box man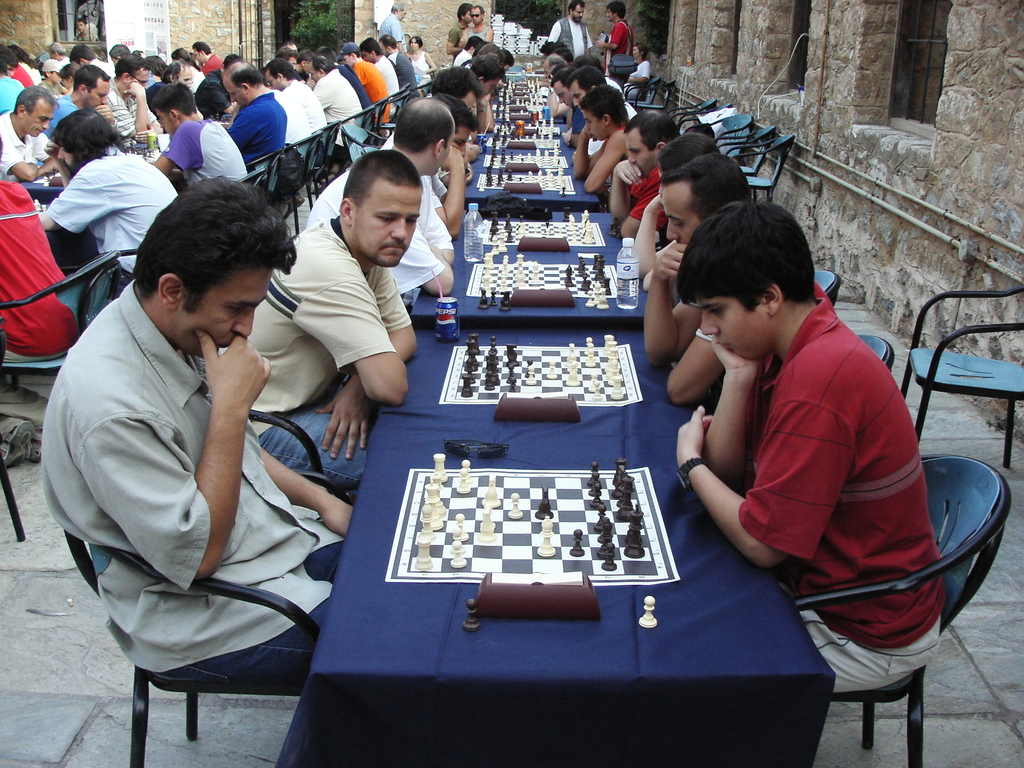
detection(569, 83, 636, 208)
